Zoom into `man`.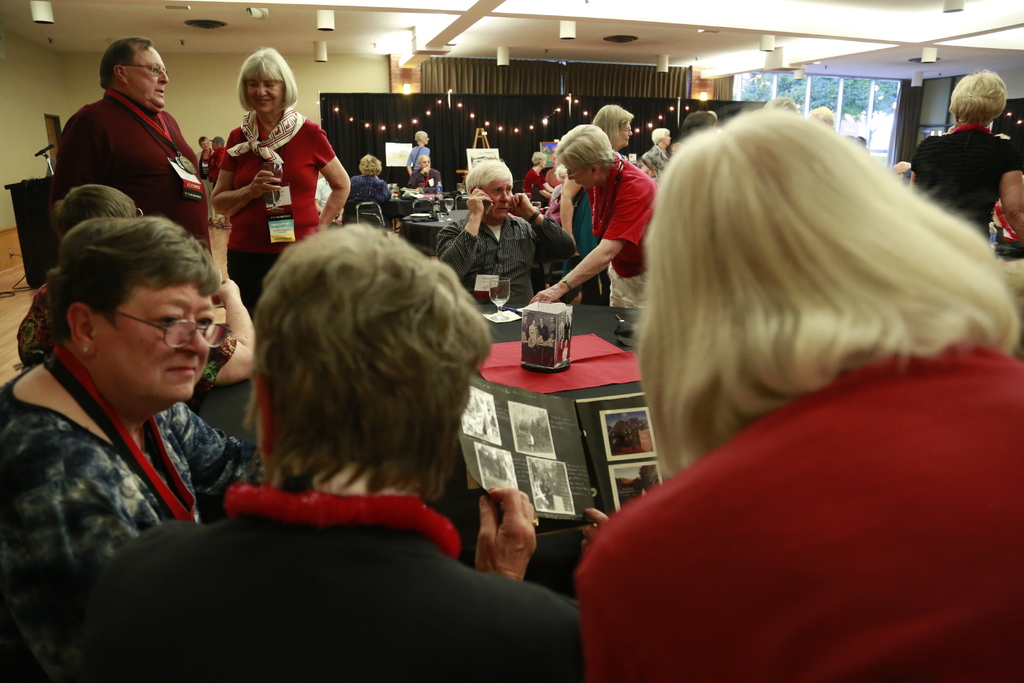
Zoom target: 435 157 581 309.
